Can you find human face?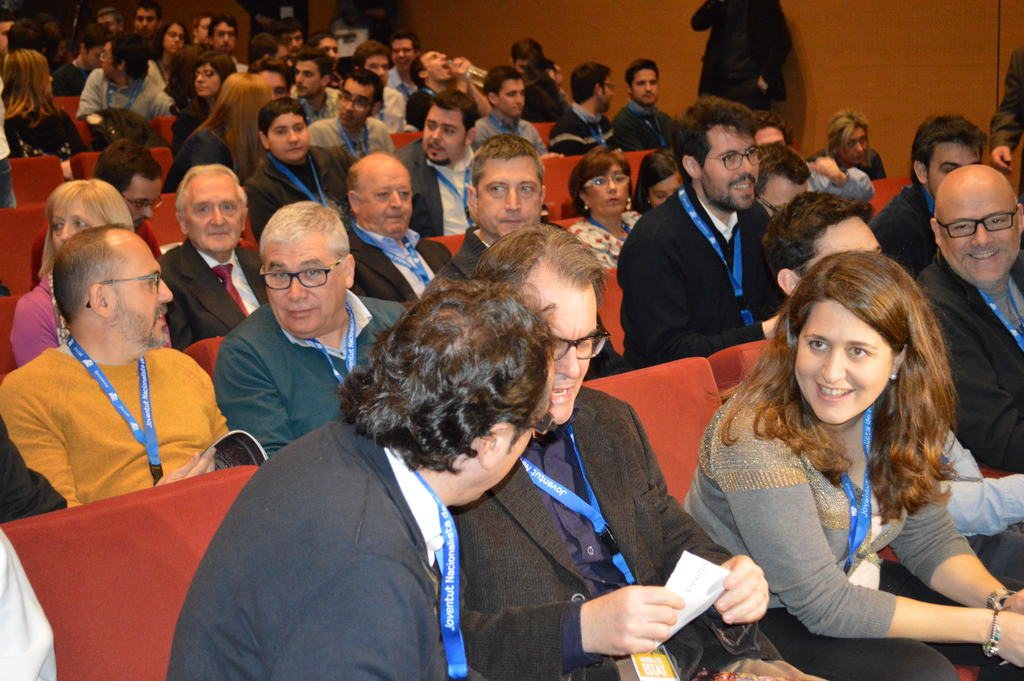
Yes, bounding box: crop(283, 35, 304, 51).
